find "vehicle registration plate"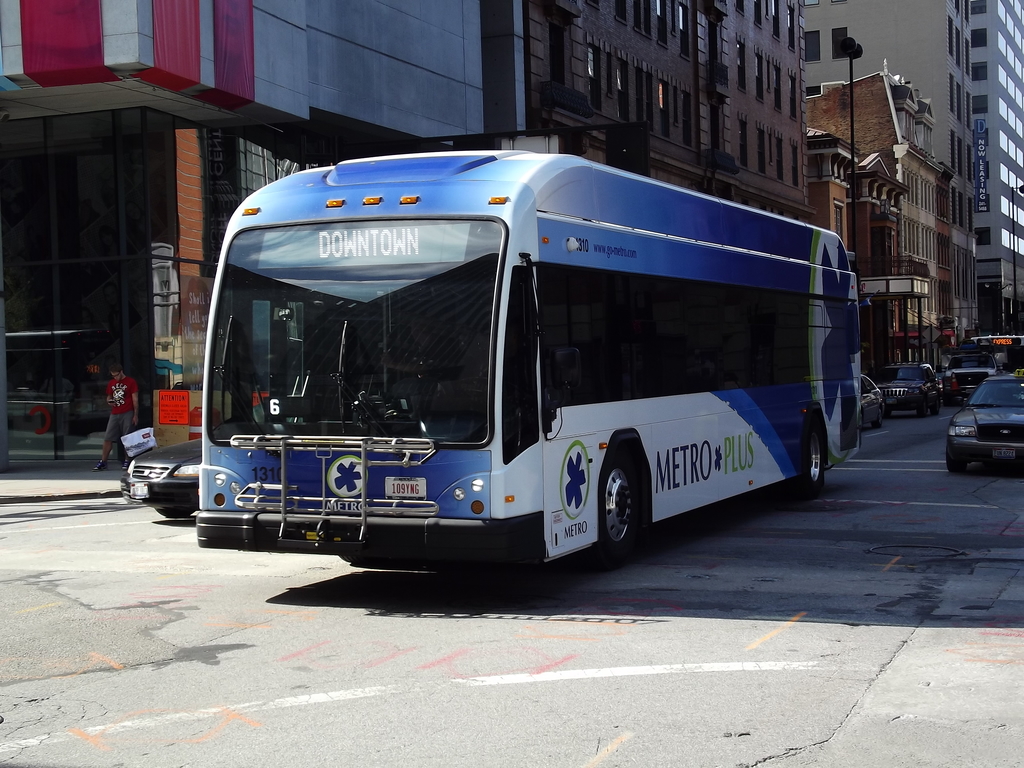
bbox=[993, 448, 1017, 459]
